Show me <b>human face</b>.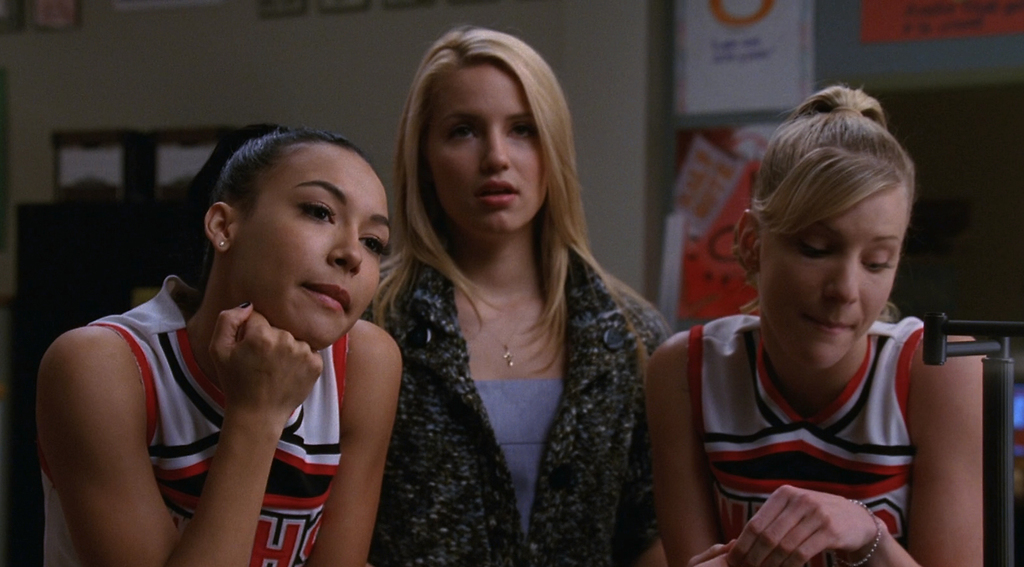
<b>human face</b> is here: [left=761, top=172, right=902, bottom=368].
